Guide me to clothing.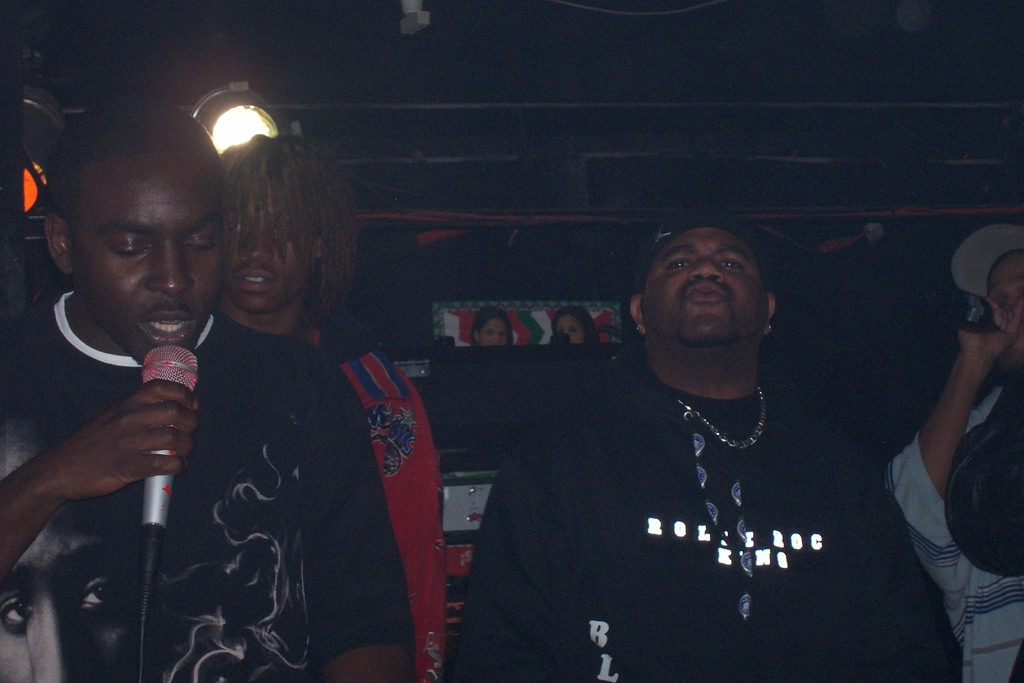
Guidance: [left=529, top=334, right=601, bottom=429].
